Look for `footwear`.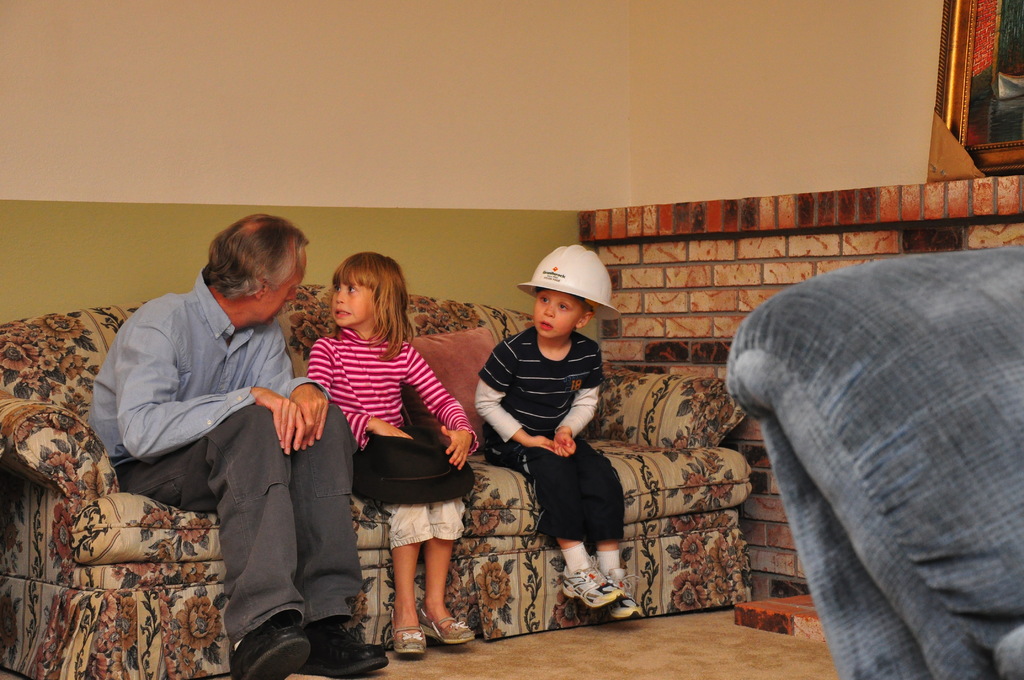
Found: pyautogui.locateOnScreen(292, 618, 389, 676).
